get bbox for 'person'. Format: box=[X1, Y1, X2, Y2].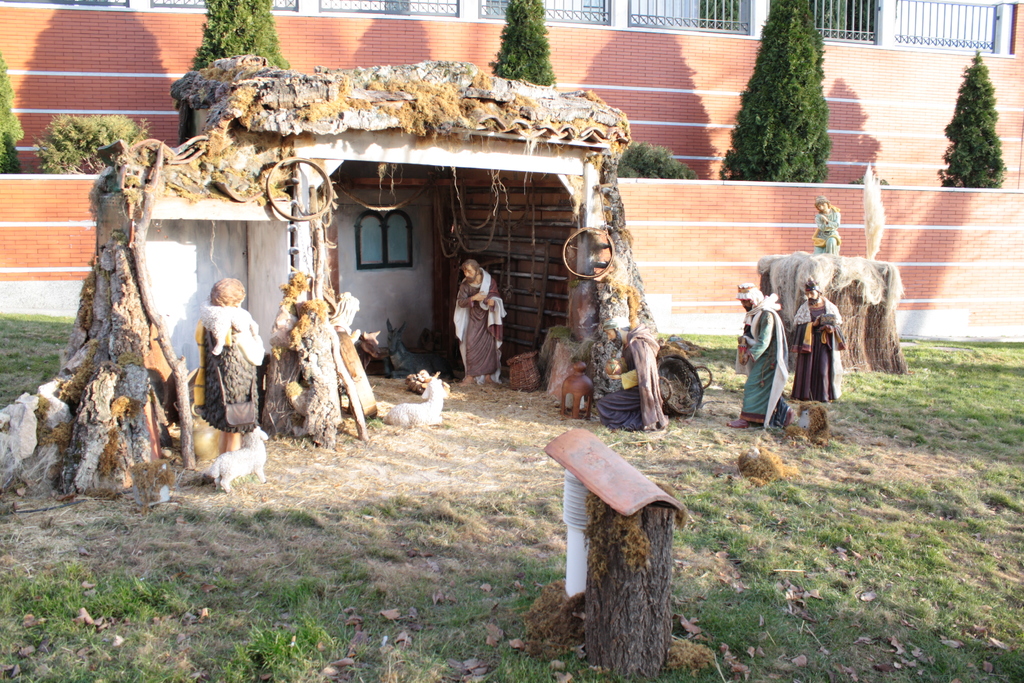
box=[592, 320, 661, 429].
